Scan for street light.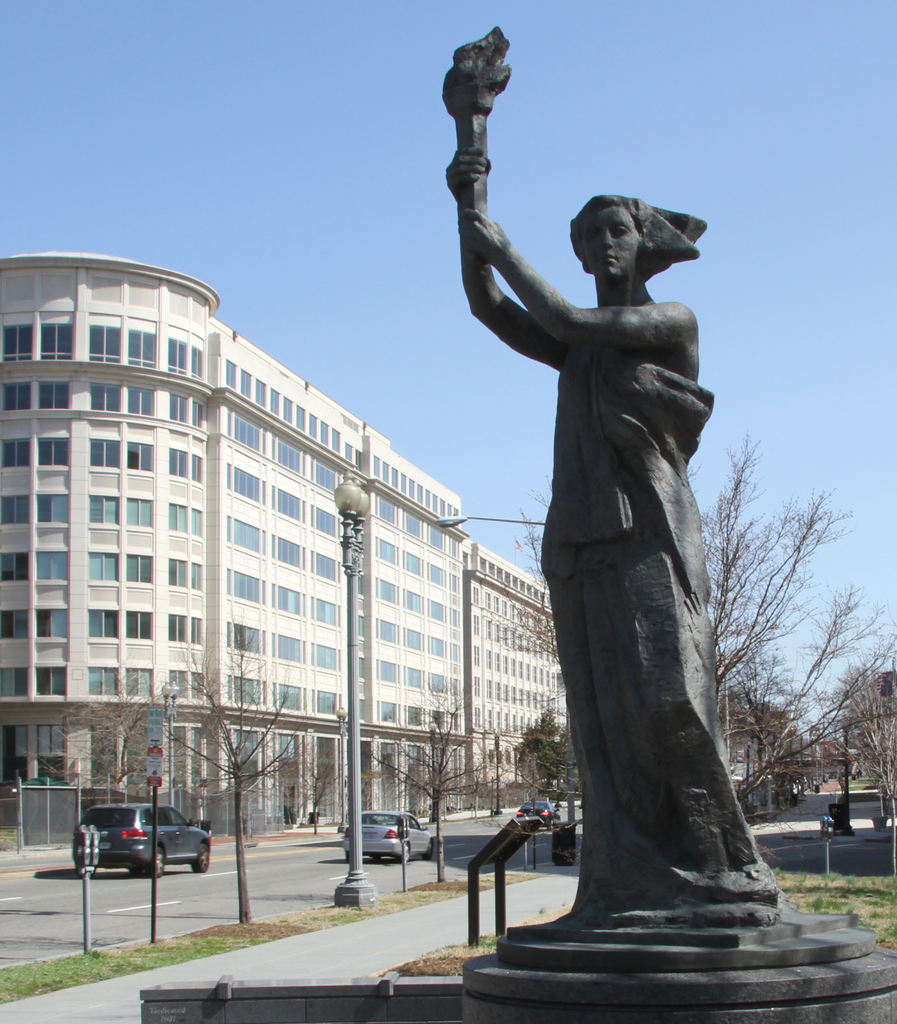
Scan result: [x1=488, y1=730, x2=504, y2=813].
